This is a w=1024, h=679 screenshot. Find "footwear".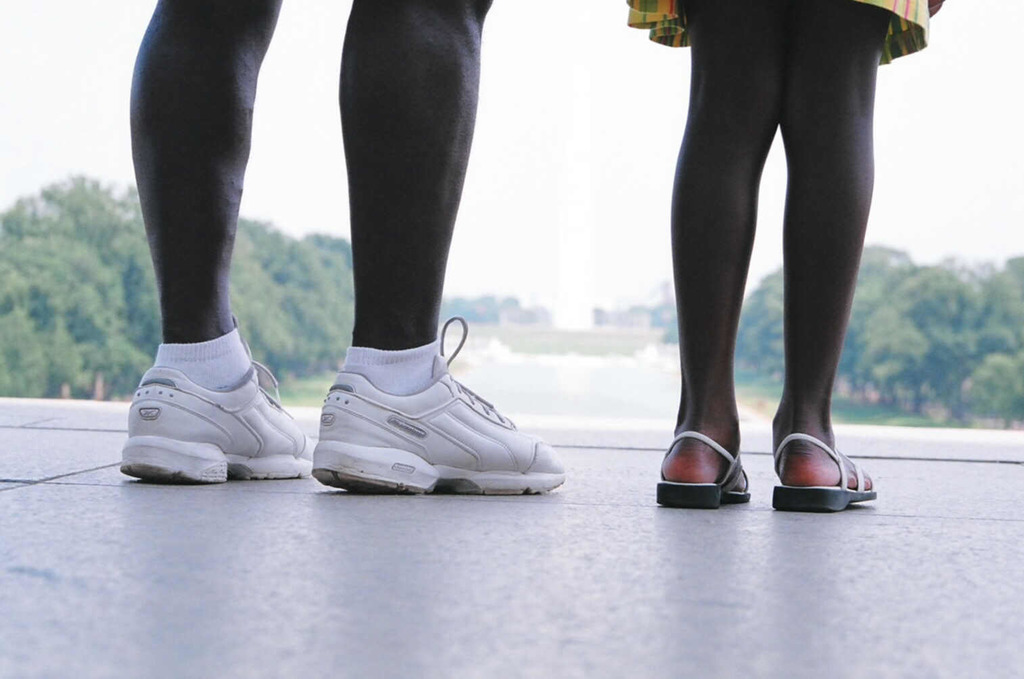
Bounding box: {"left": 299, "top": 329, "right": 574, "bottom": 494}.
